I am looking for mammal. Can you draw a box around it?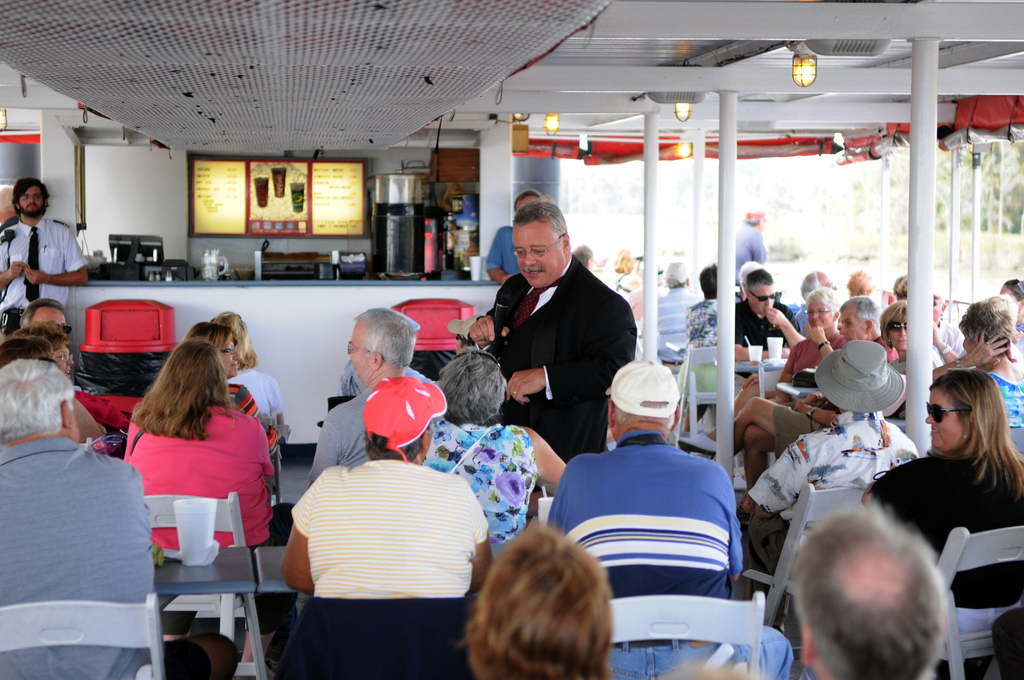
Sure, the bounding box is BBox(0, 359, 158, 679).
